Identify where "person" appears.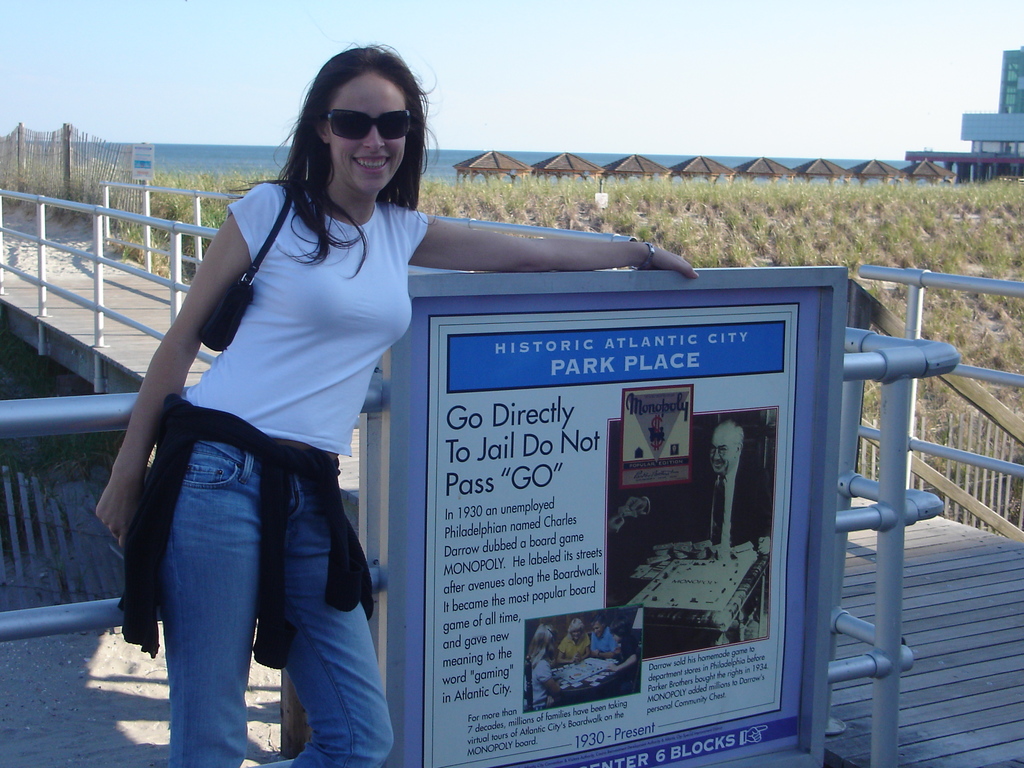
Appears at 695:420:768:550.
